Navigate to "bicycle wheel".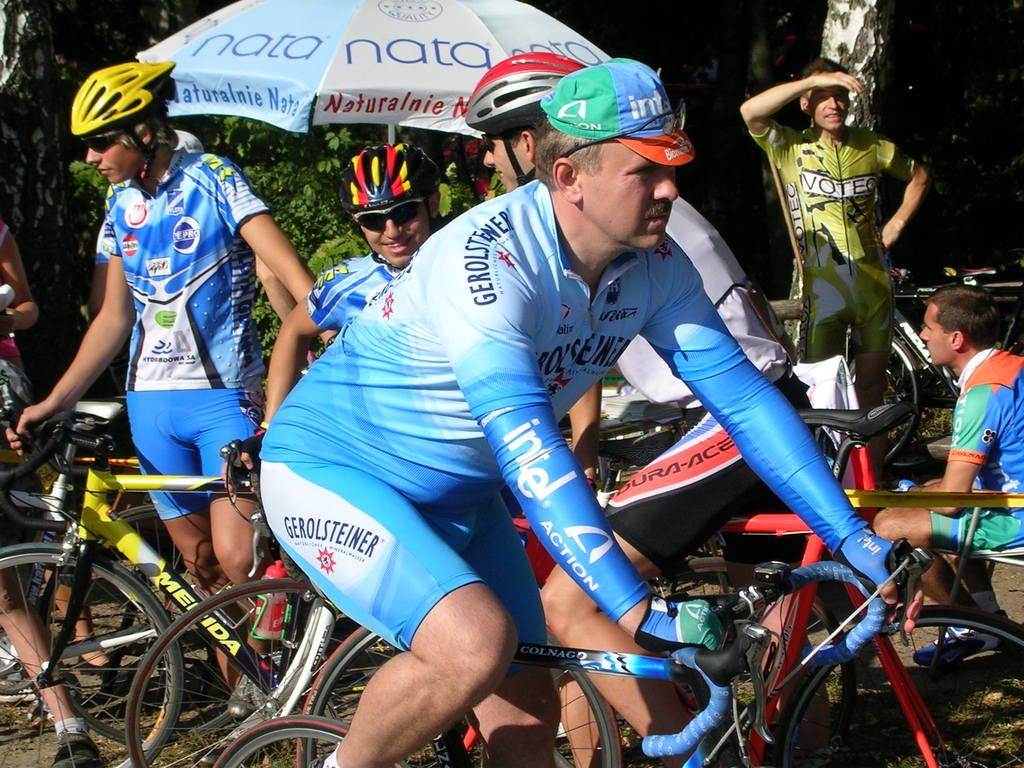
Navigation target: locate(847, 336, 923, 474).
